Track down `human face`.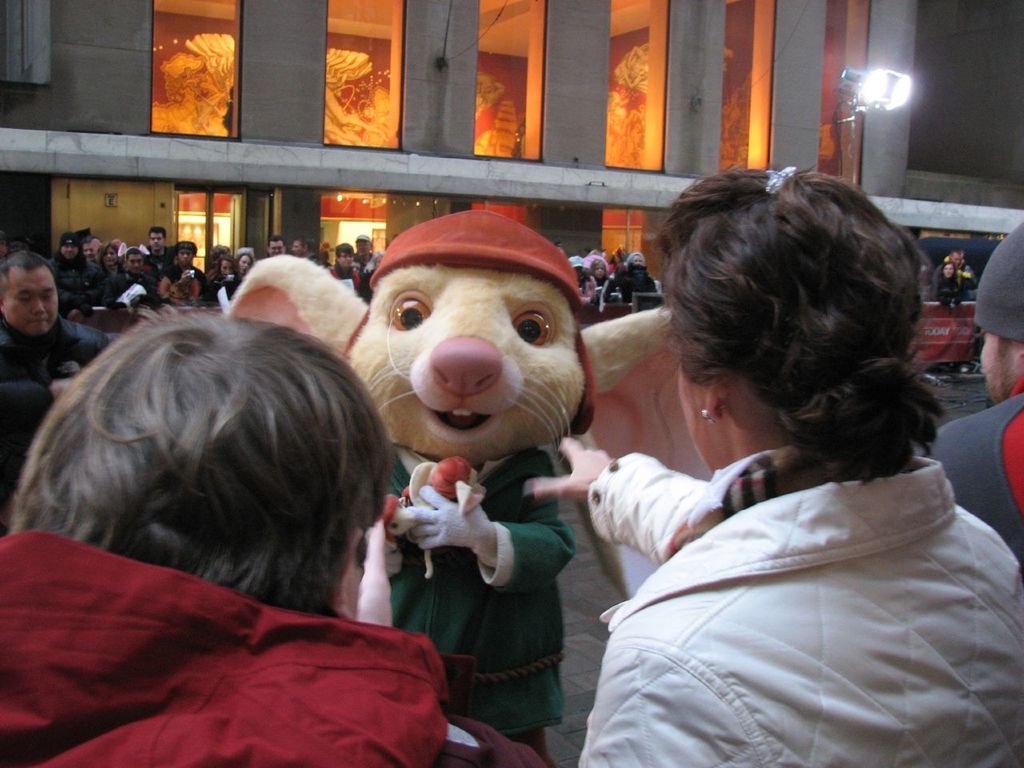
Tracked to {"x1": 83, "y1": 245, "x2": 97, "y2": 261}.
